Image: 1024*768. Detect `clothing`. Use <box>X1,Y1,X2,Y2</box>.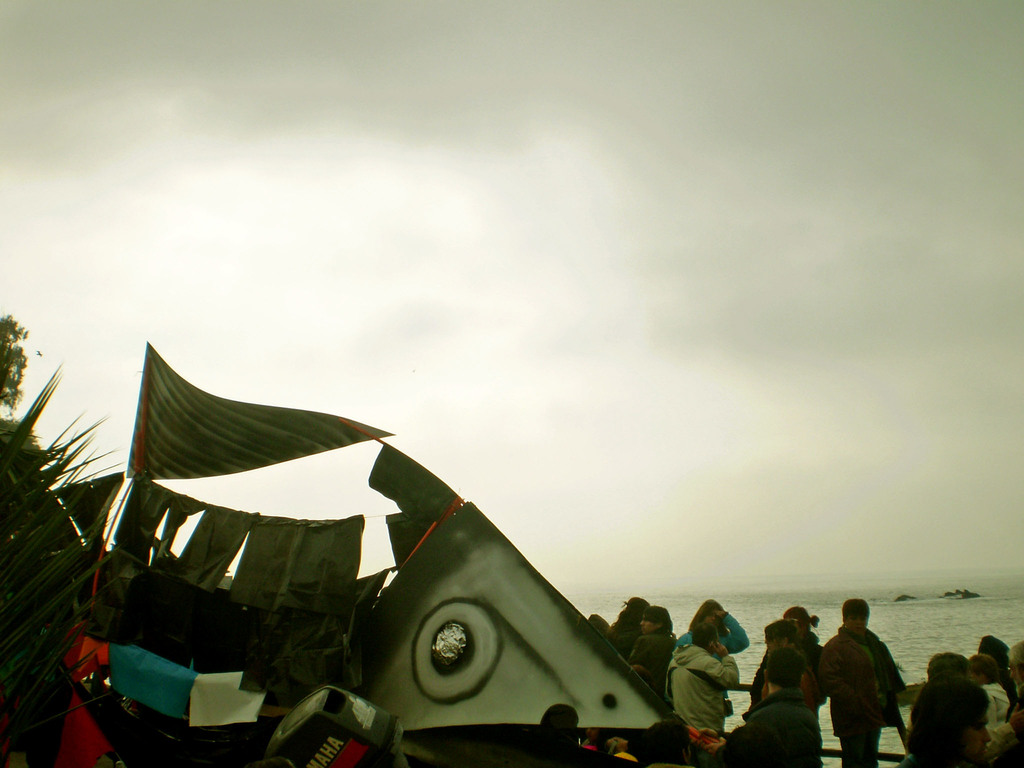
<box>826,628,902,767</box>.
